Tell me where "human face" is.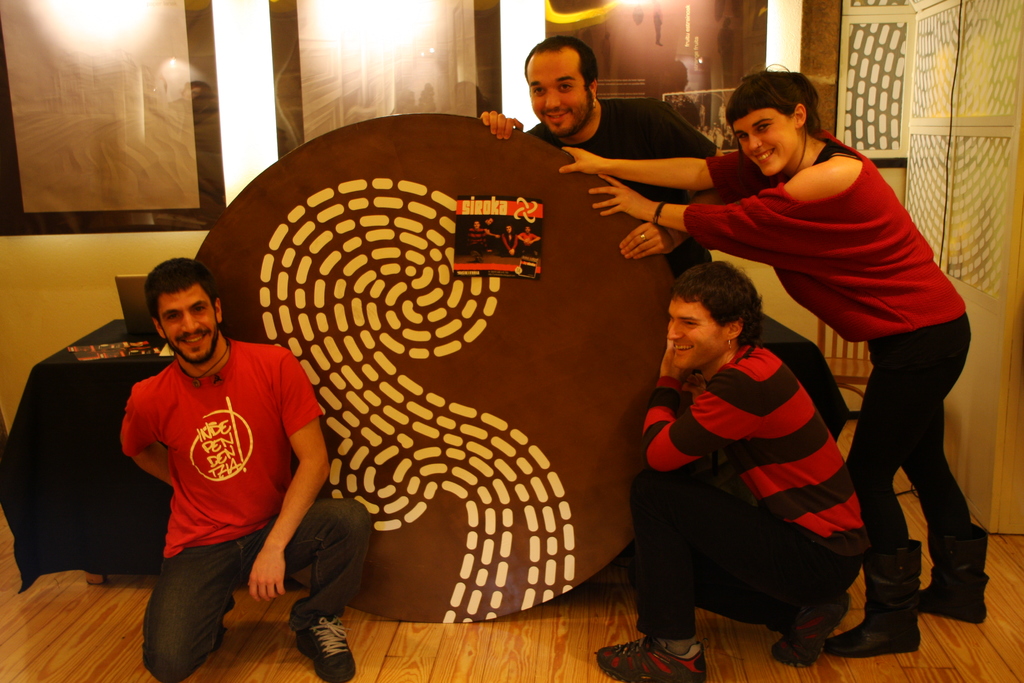
"human face" is at bbox=(731, 115, 786, 176).
